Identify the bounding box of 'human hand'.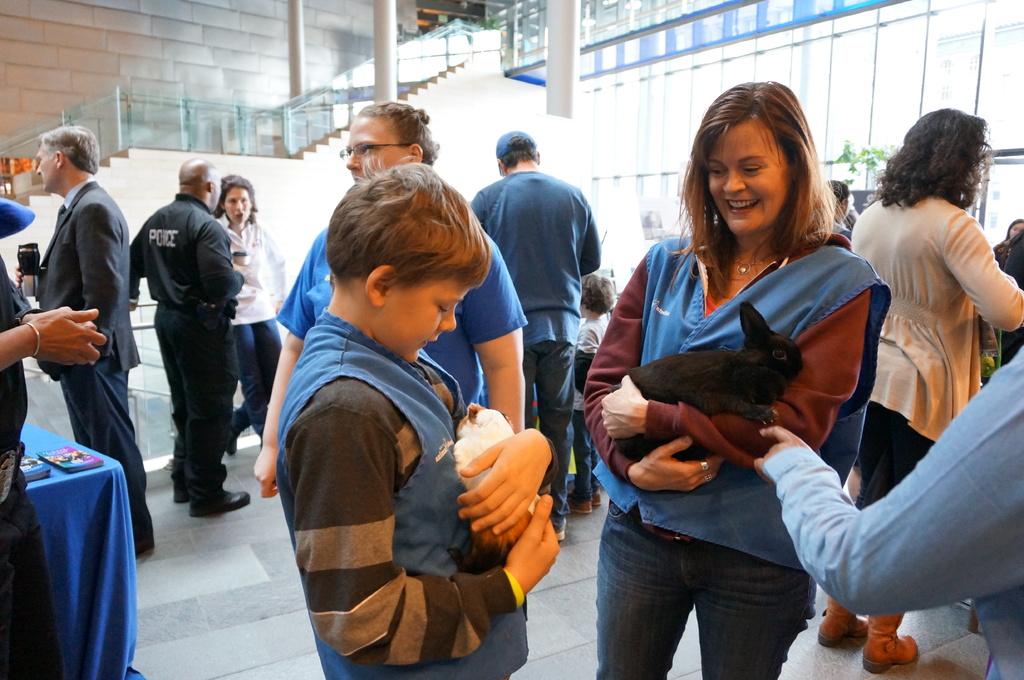
{"left": 252, "top": 443, "right": 282, "bottom": 500}.
